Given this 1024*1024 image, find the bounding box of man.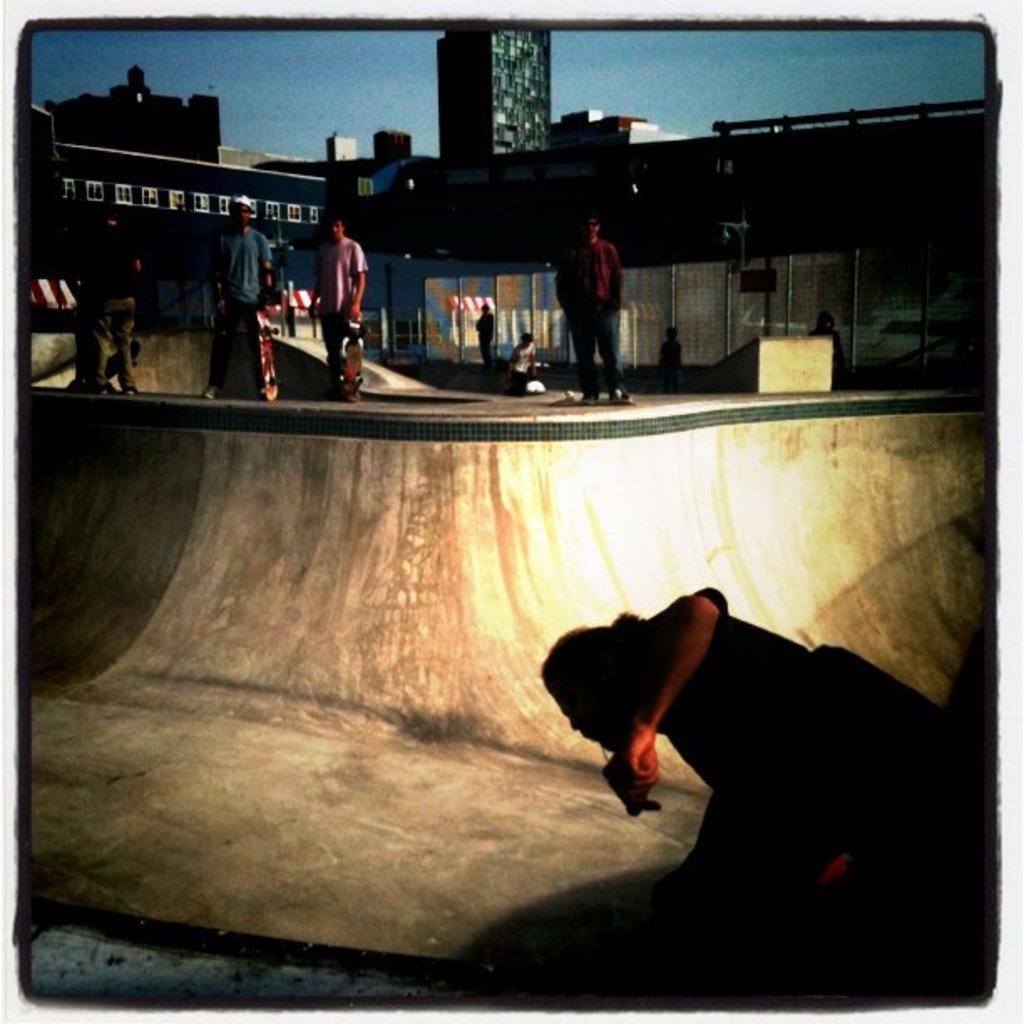
x1=472, y1=301, x2=512, y2=380.
